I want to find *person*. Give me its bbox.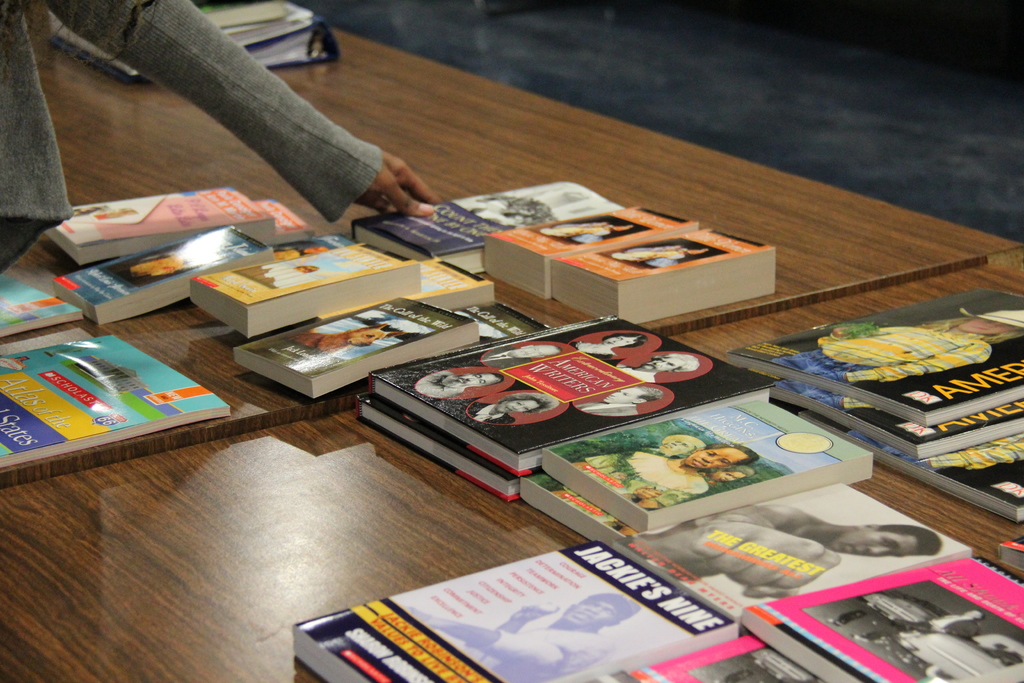
BBox(618, 348, 699, 386).
